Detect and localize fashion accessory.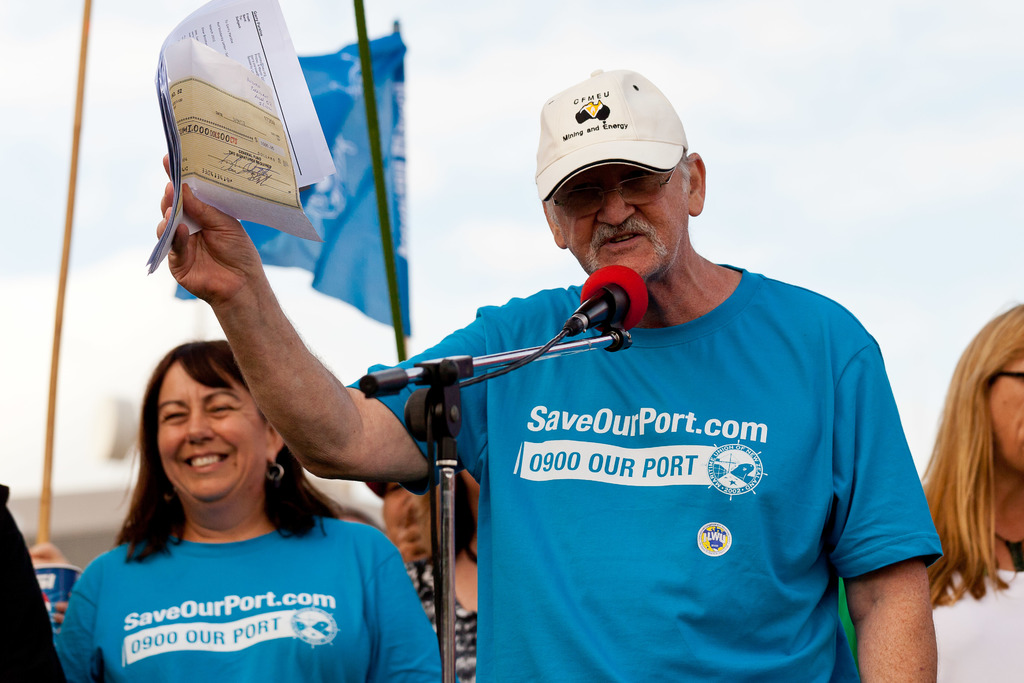
Localized at bbox=[531, 65, 686, 204].
